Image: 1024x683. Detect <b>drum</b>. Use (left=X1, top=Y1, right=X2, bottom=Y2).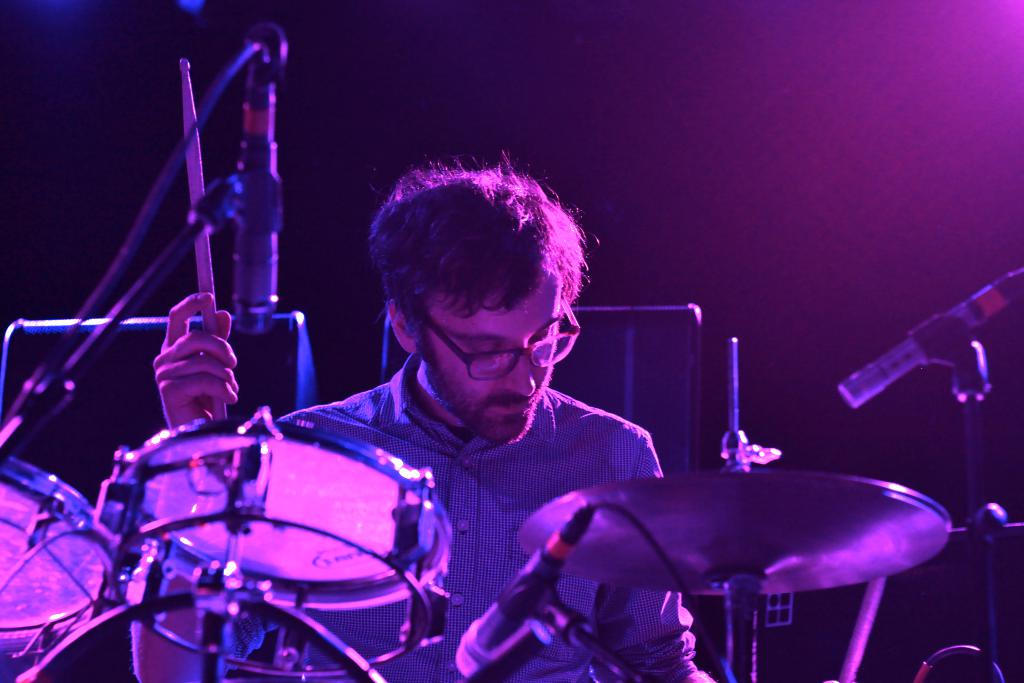
(left=89, top=422, right=451, bottom=682).
